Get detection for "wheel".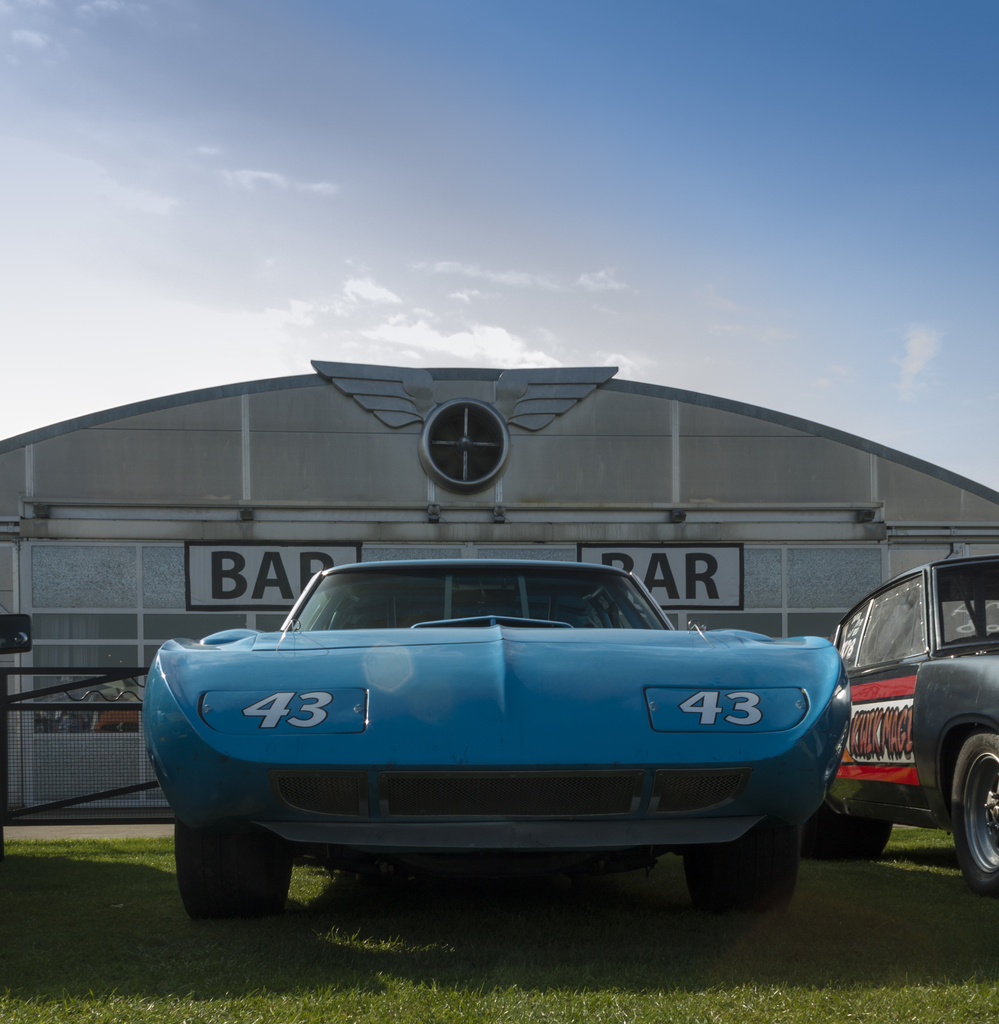
Detection: [815,817,897,862].
